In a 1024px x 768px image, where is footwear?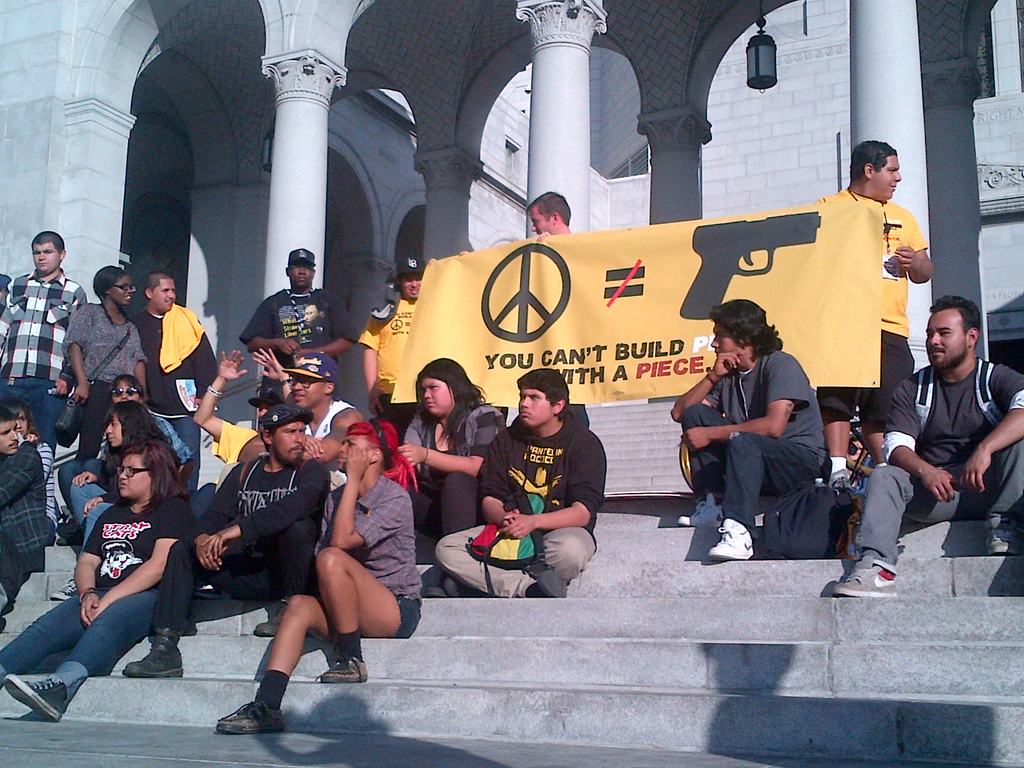
bbox=[44, 574, 90, 597].
